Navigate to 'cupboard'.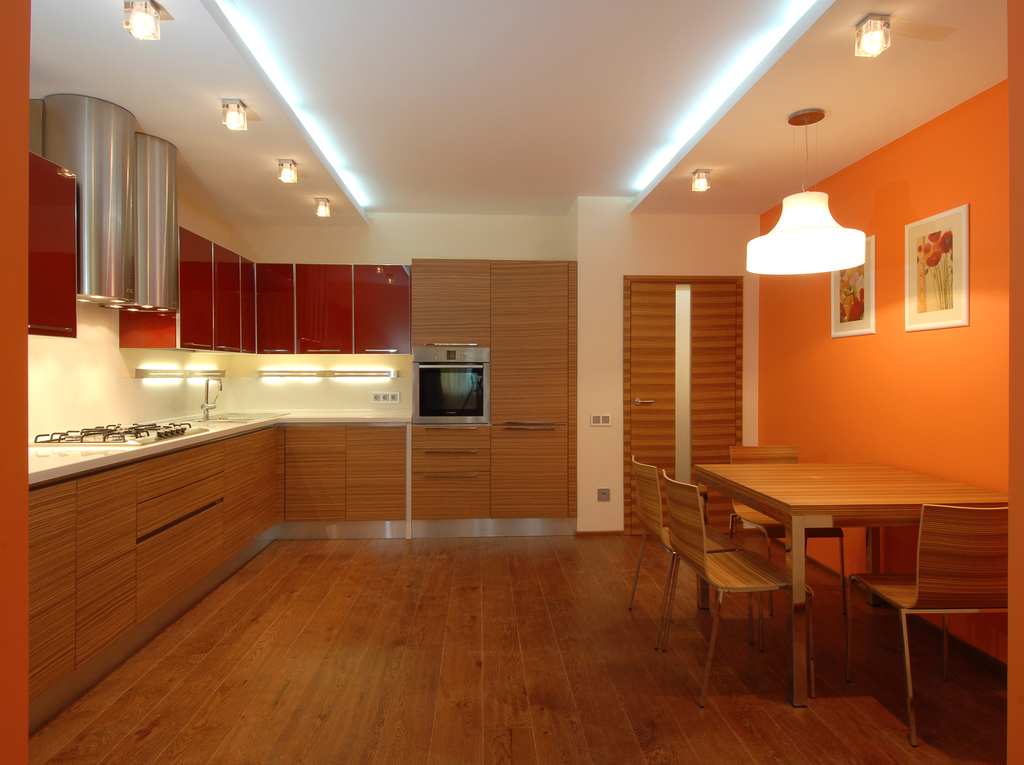
Navigation target: {"left": 115, "top": 226, "right": 418, "bottom": 358}.
